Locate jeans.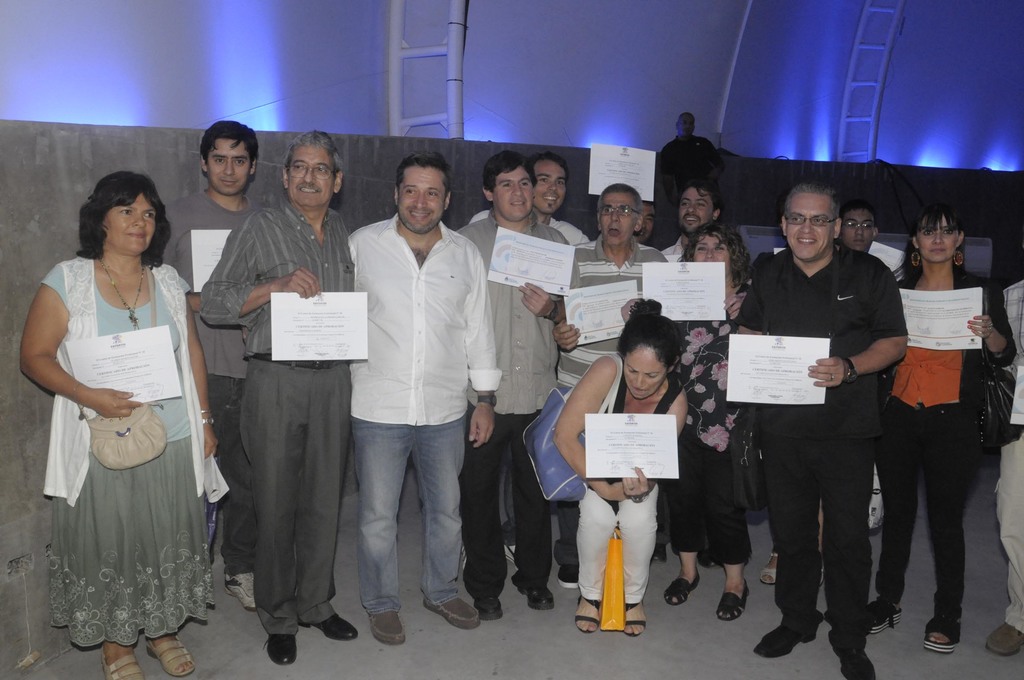
Bounding box: {"x1": 354, "y1": 417, "x2": 465, "y2": 617}.
